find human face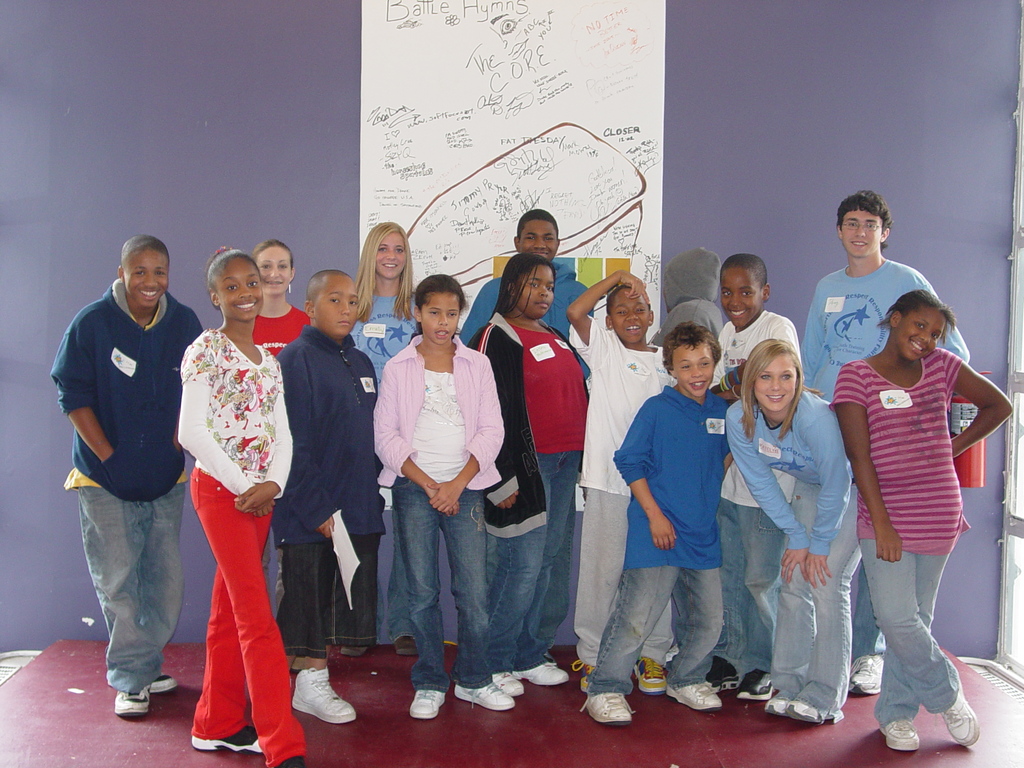
x1=895 y1=302 x2=945 y2=356
